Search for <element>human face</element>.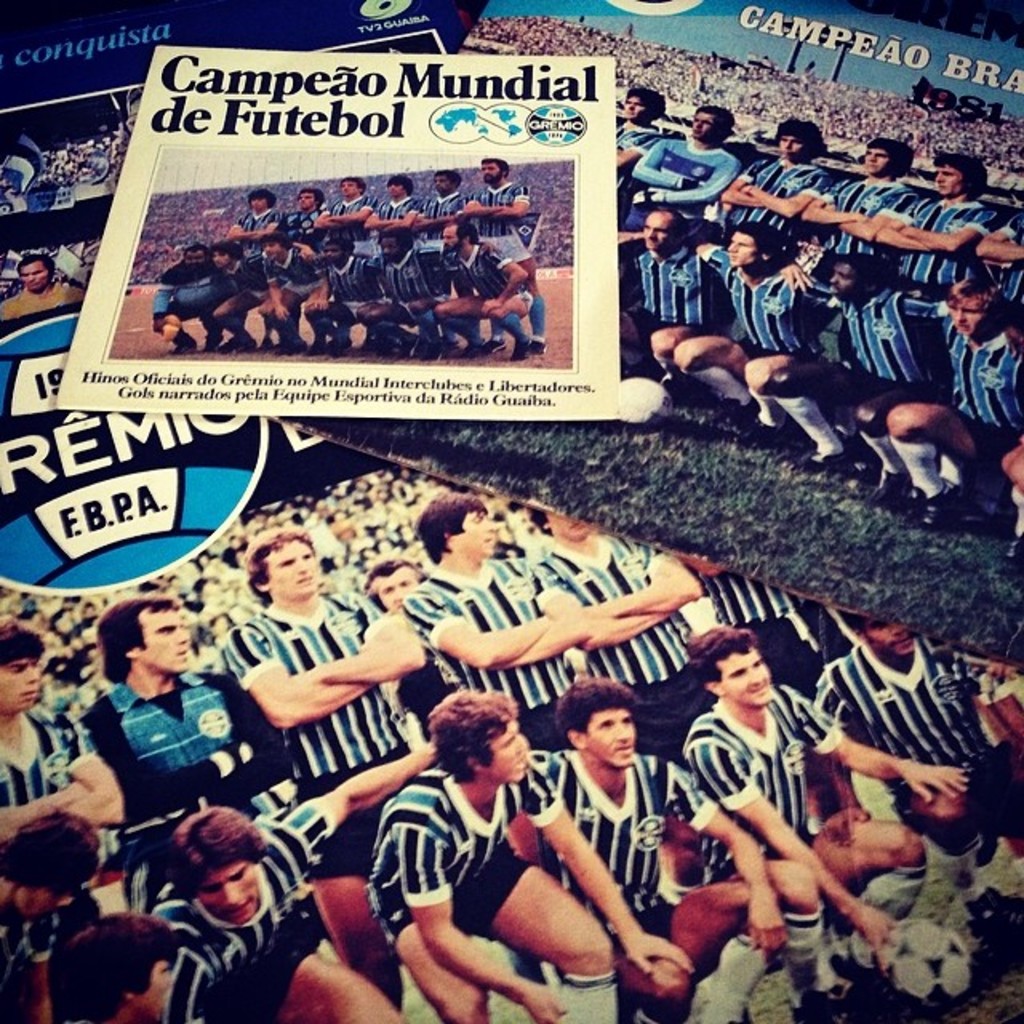
Found at detection(587, 714, 637, 773).
